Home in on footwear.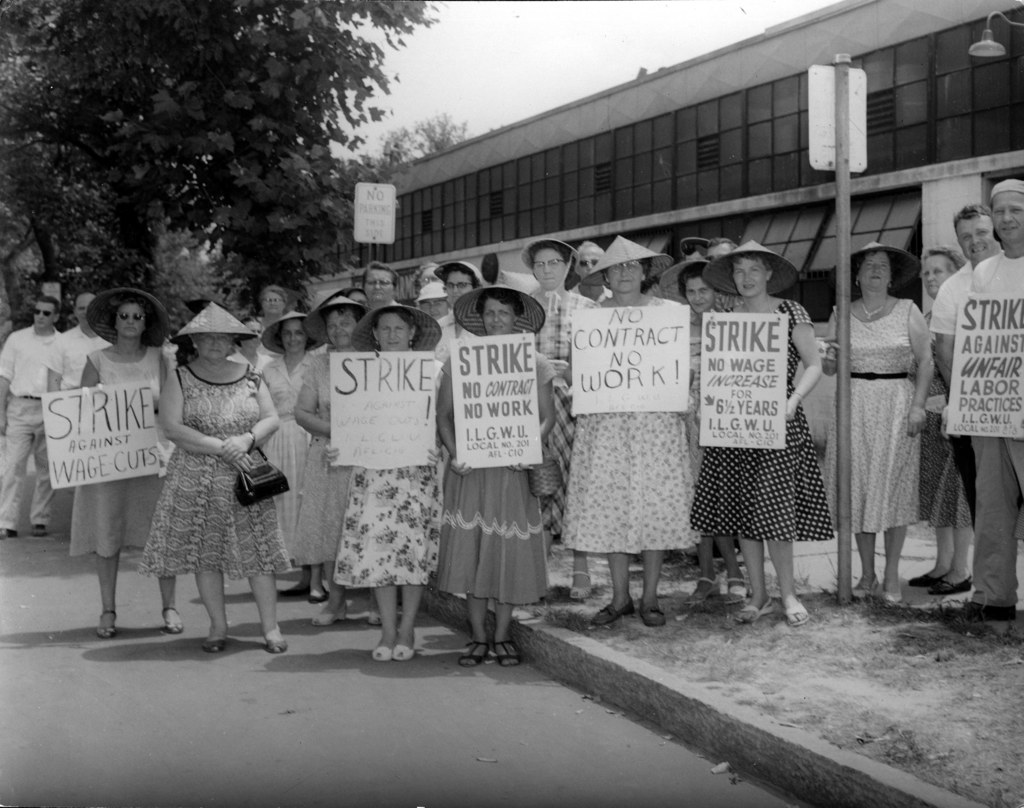
Homed in at left=780, top=601, right=811, bottom=628.
